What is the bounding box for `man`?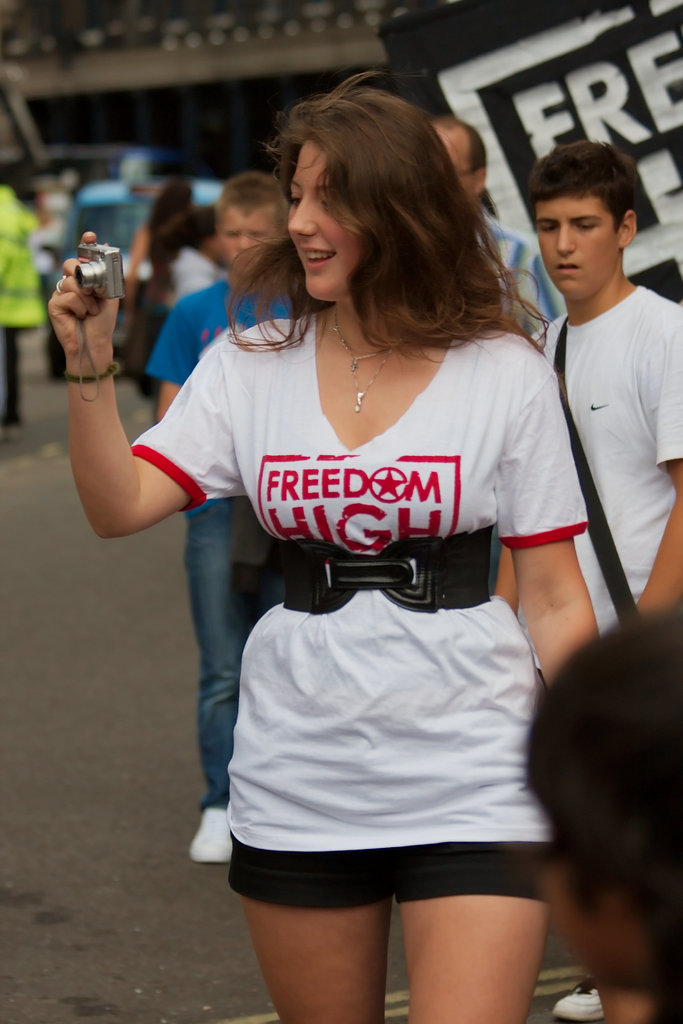
x1=508, y1=124, x2=673, y2=705.
